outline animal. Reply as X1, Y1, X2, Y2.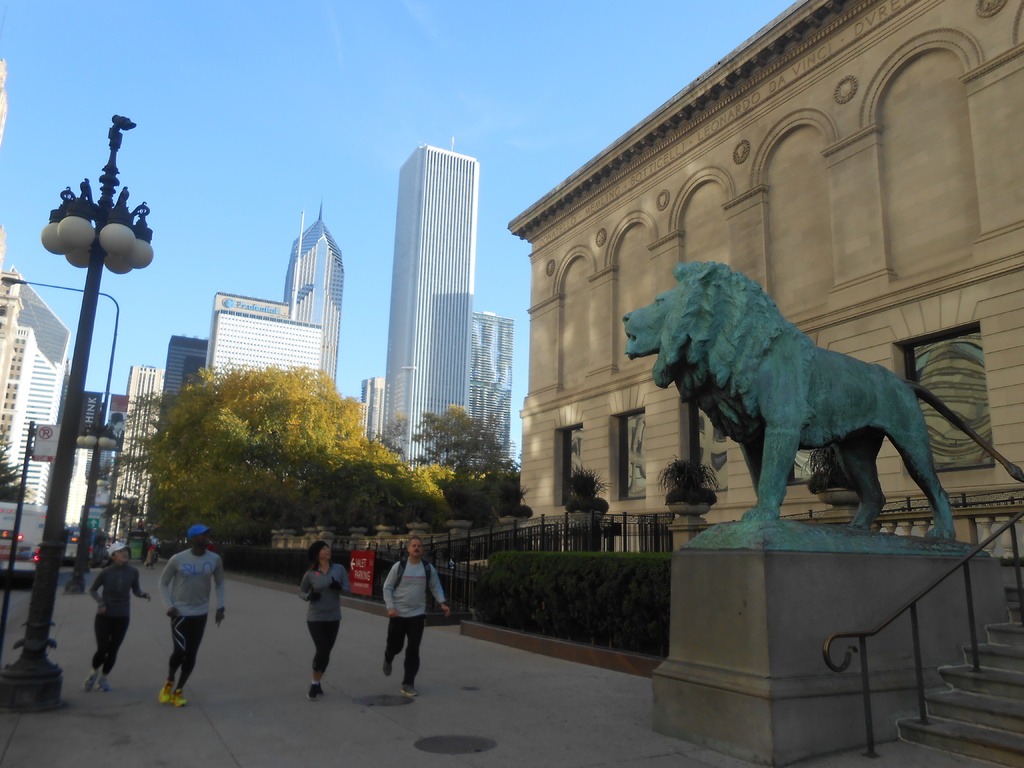
617, 257, 1023, 539.
